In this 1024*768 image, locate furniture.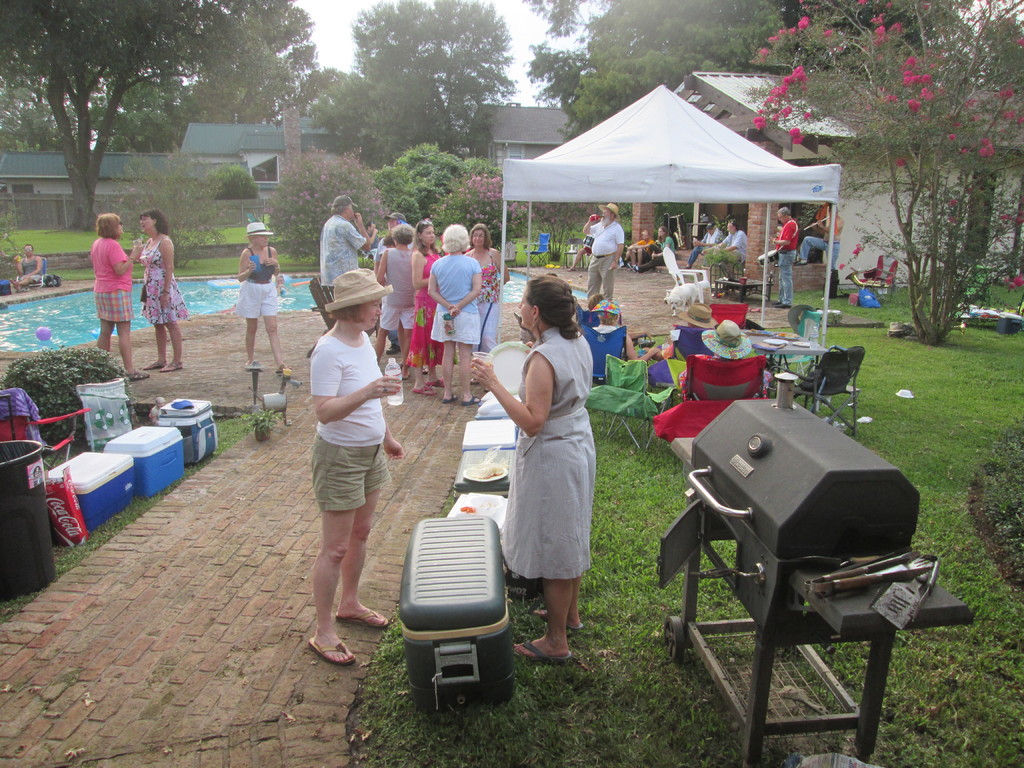
Bounding box: 17:257:47:291.
